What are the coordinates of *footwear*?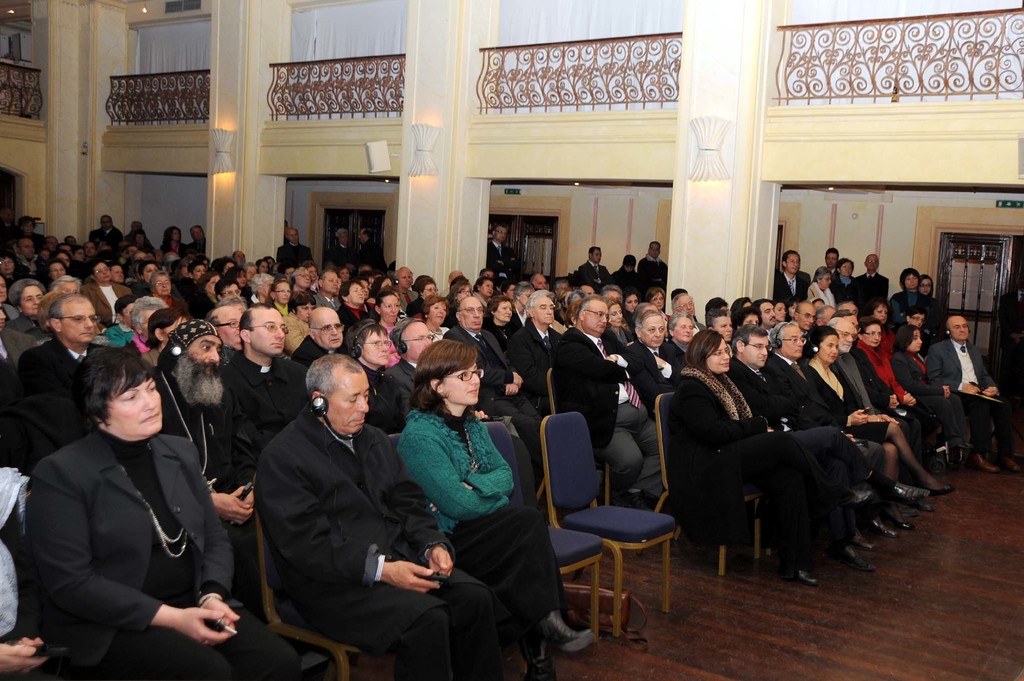
select_region(778, 566, 817, 586).
